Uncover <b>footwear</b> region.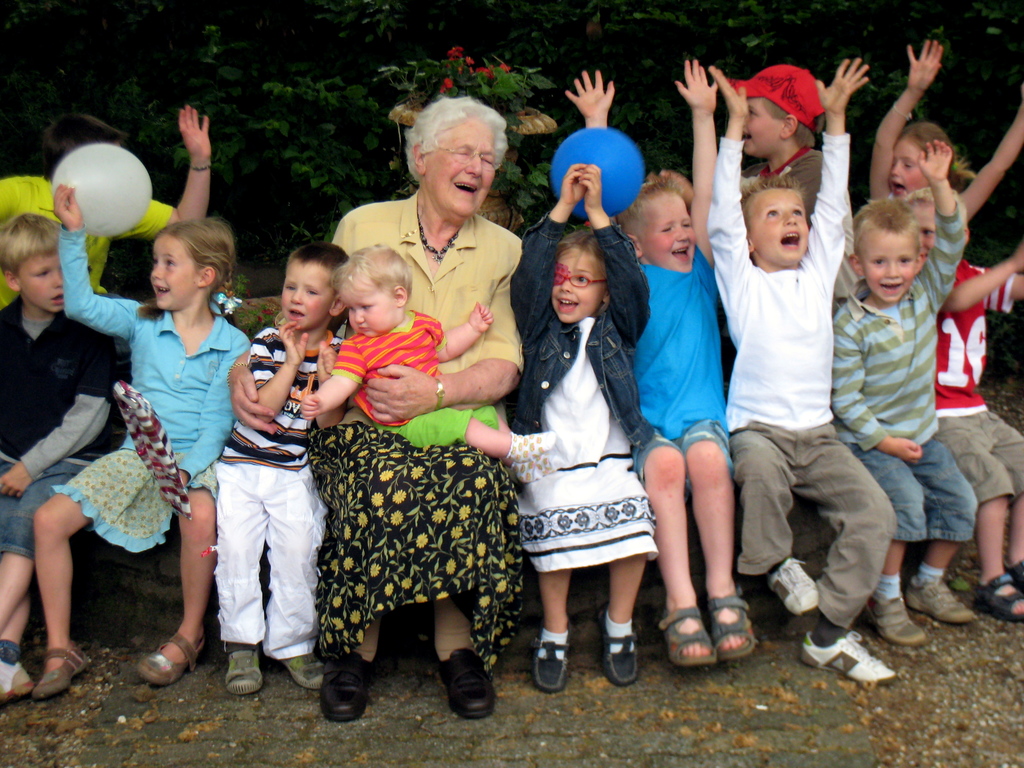
Uncovered: x1=531 y1=619 x2=570 y2=693.
